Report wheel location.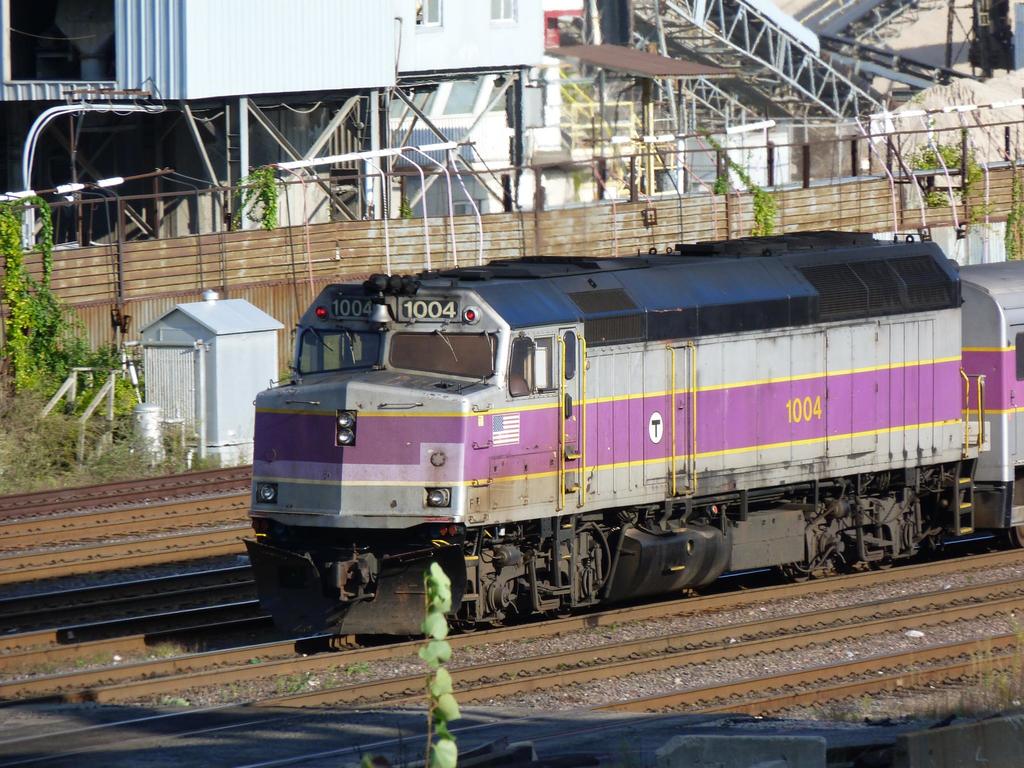
Report: l=872, t=559, r=893, b=570.
